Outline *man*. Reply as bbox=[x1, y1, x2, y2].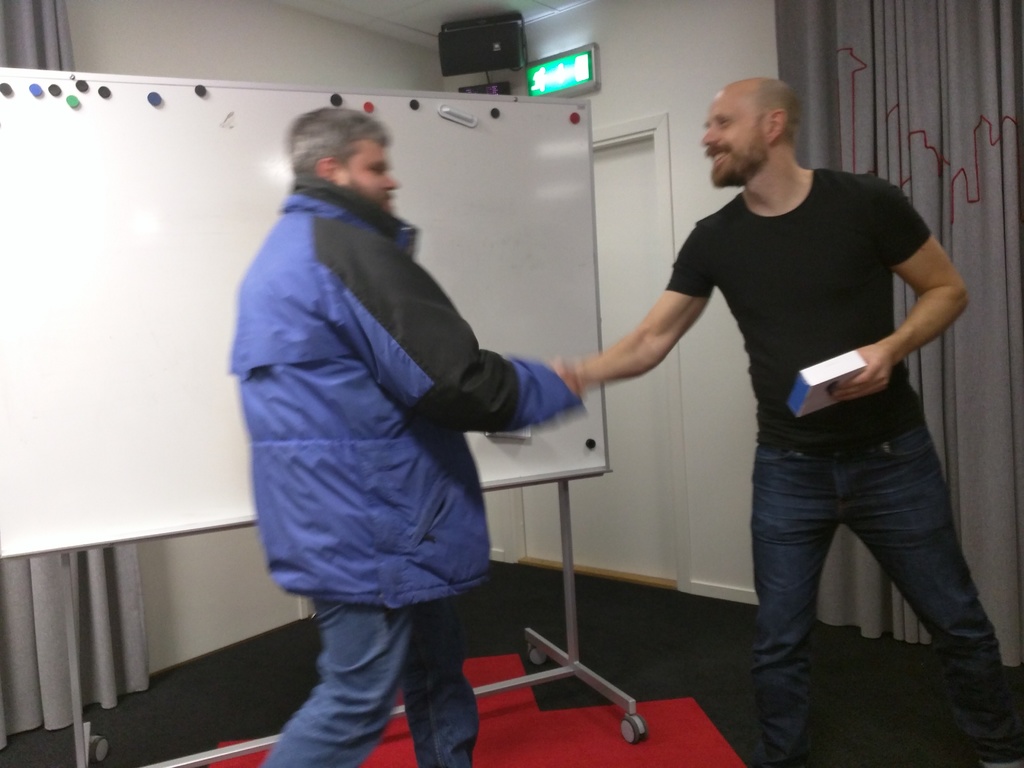
bbox=[232, 106, 585, 767].
